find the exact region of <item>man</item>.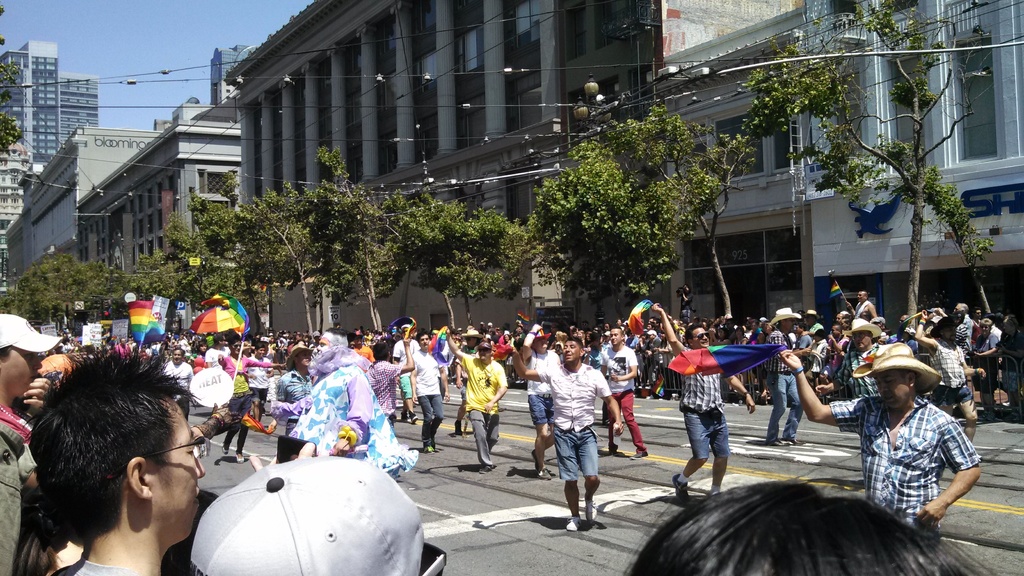
Exact region: bbox(776, 343, 980, 531).
